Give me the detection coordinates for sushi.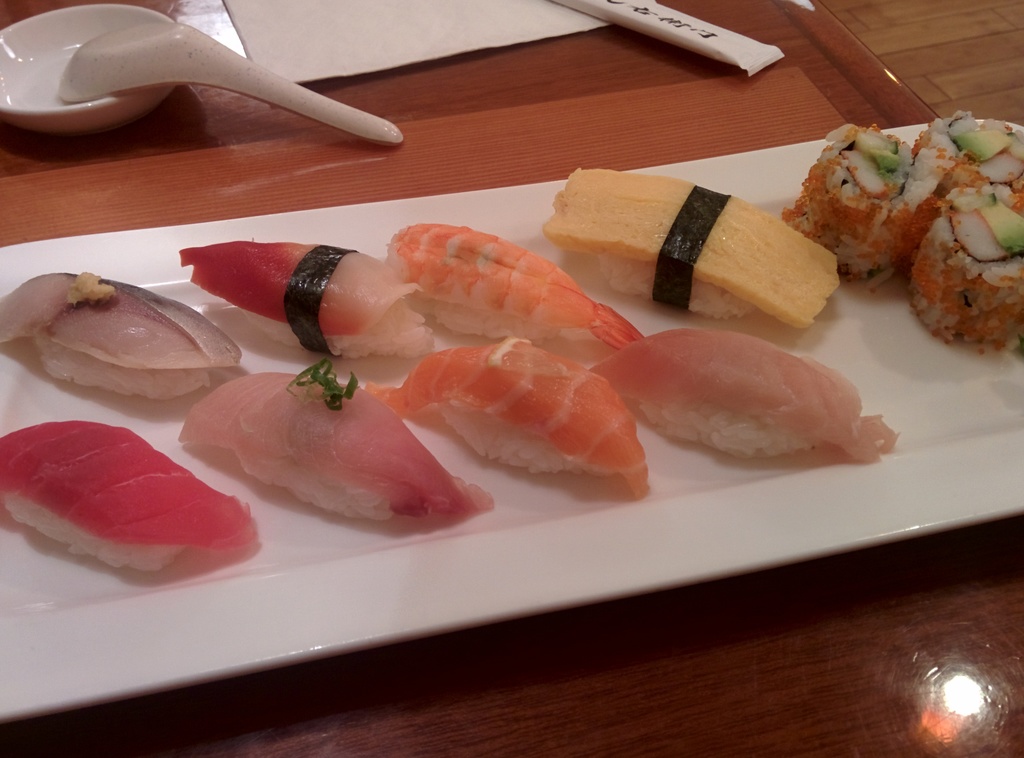
368, 340, 648, 497.
